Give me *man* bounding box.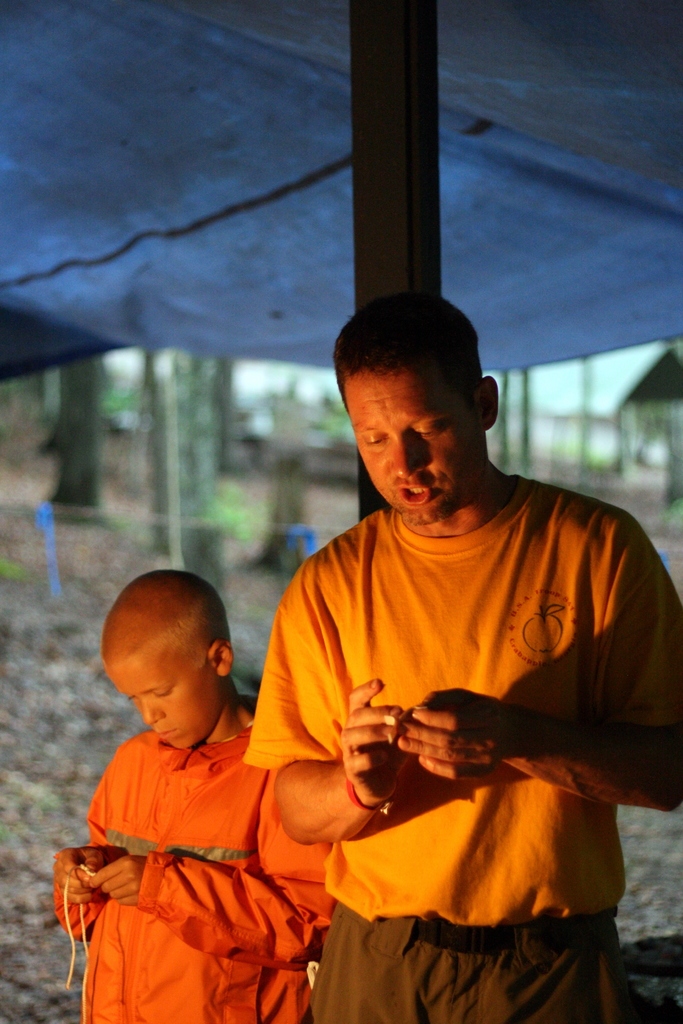
left=215, top=287, right=658, bottom=1013.
